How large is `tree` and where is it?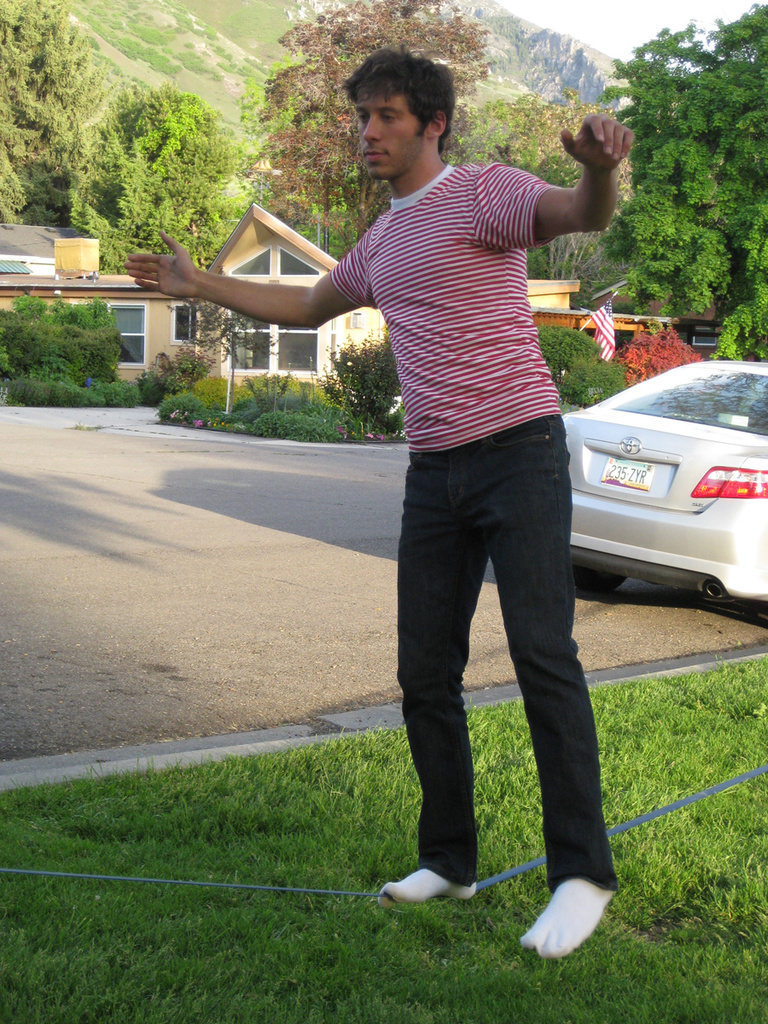
Bounding box: (x1=253, y1=0, x2=488, y2=249).
